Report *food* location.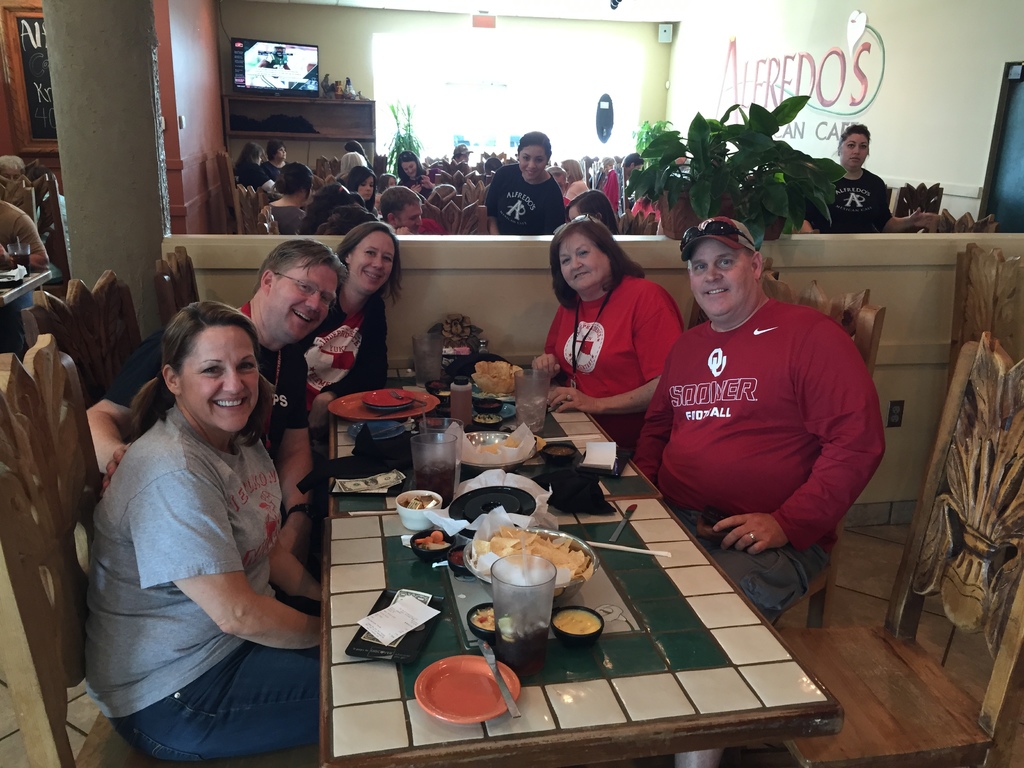
Report: 403, 495, 435, 509.
